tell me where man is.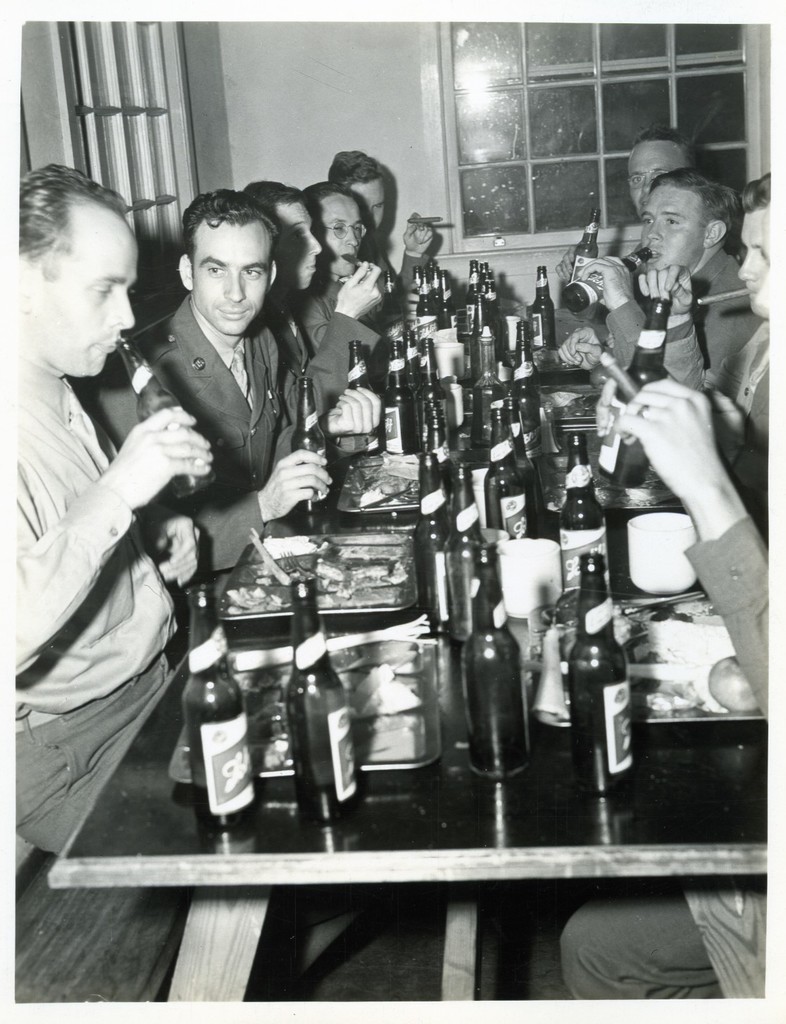
man is at (x1=569, y1=114, x2=709, y2=385).
